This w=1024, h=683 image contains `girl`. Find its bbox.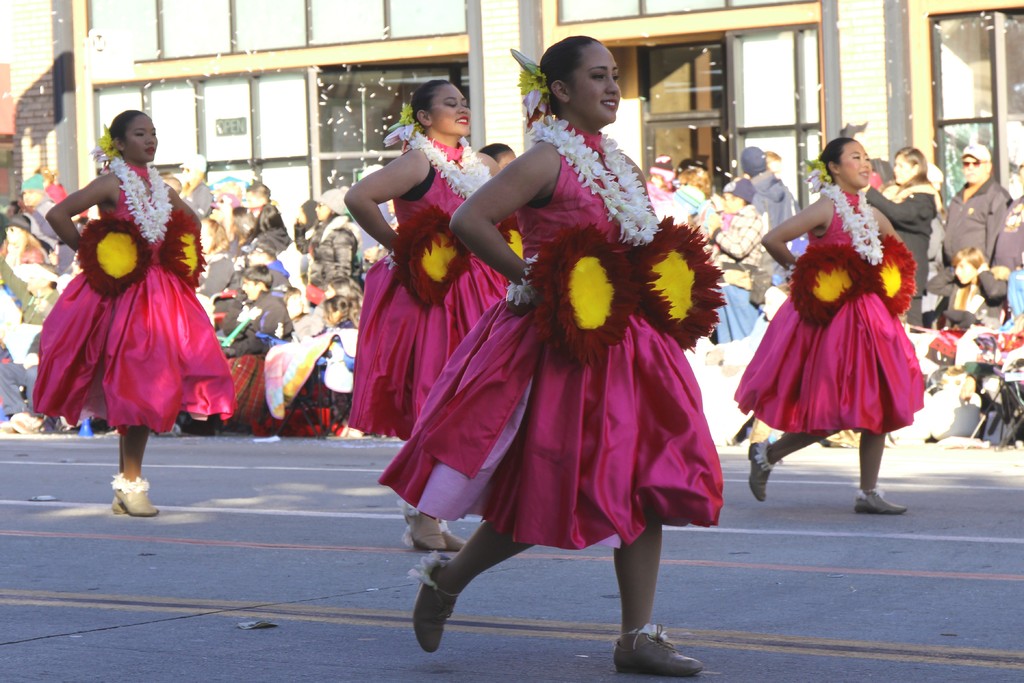
377:37:733:674.
